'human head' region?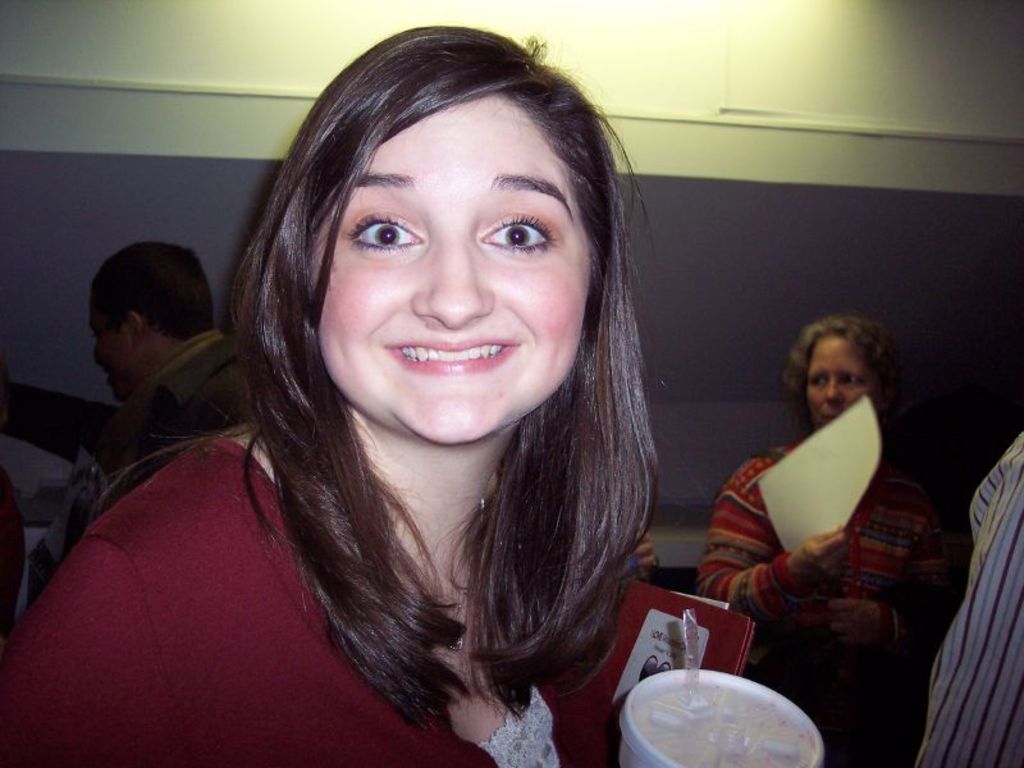
786:317:906:433
